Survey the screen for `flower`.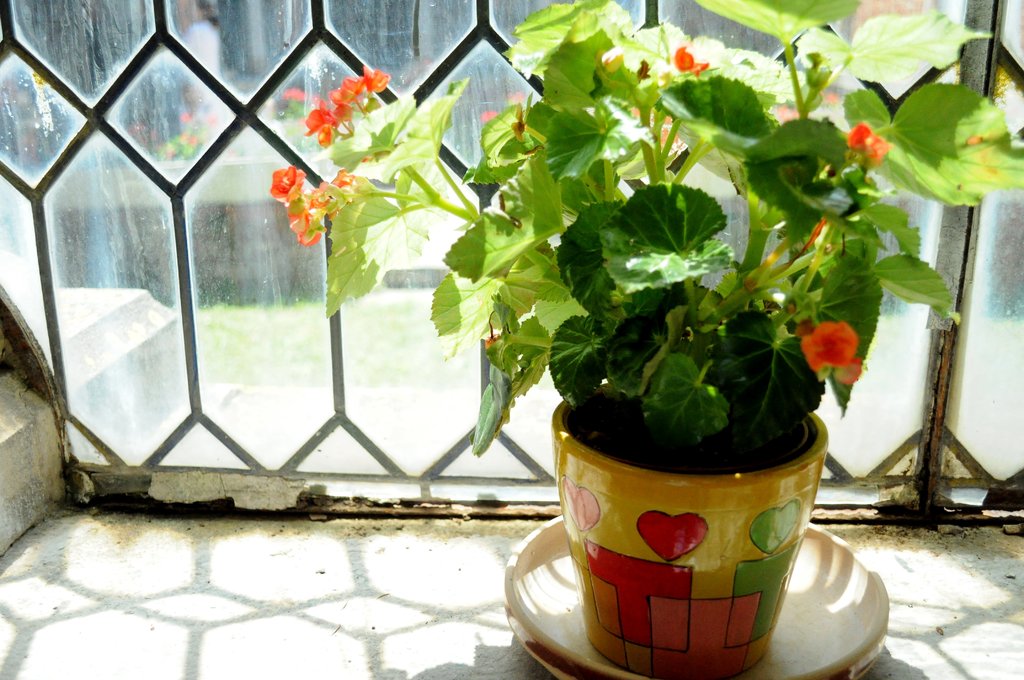
Survey found: (x1=799, y1=319, x2=860, y2=373).
